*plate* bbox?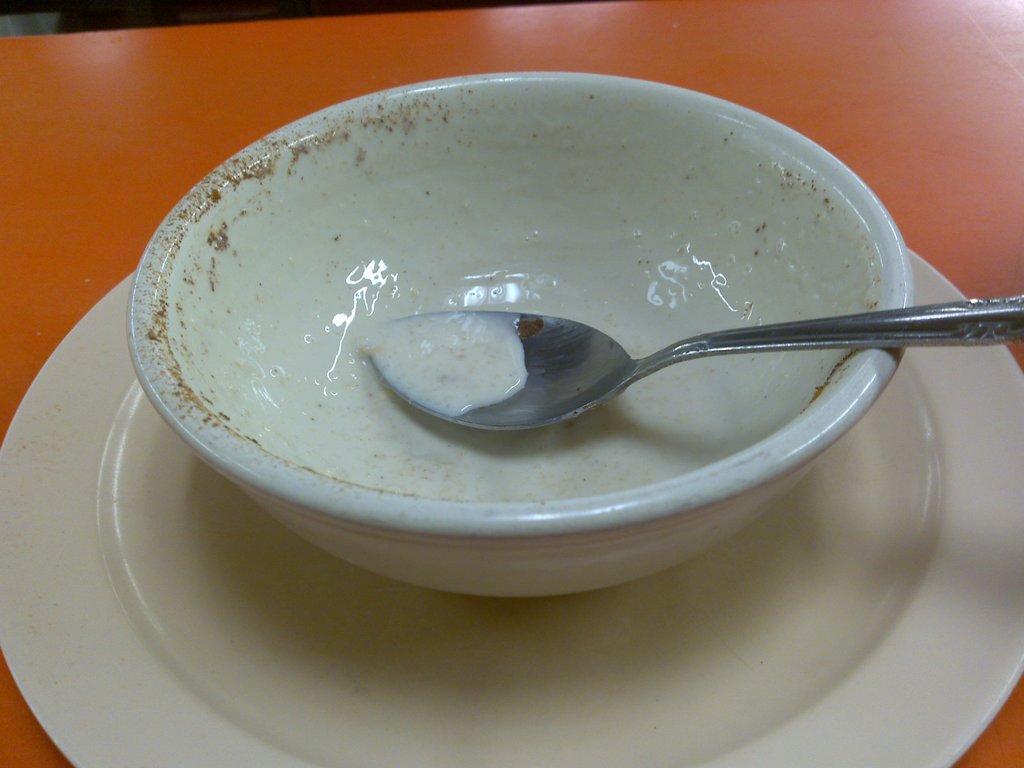
bbox=[0, 246, 1023, 767]
